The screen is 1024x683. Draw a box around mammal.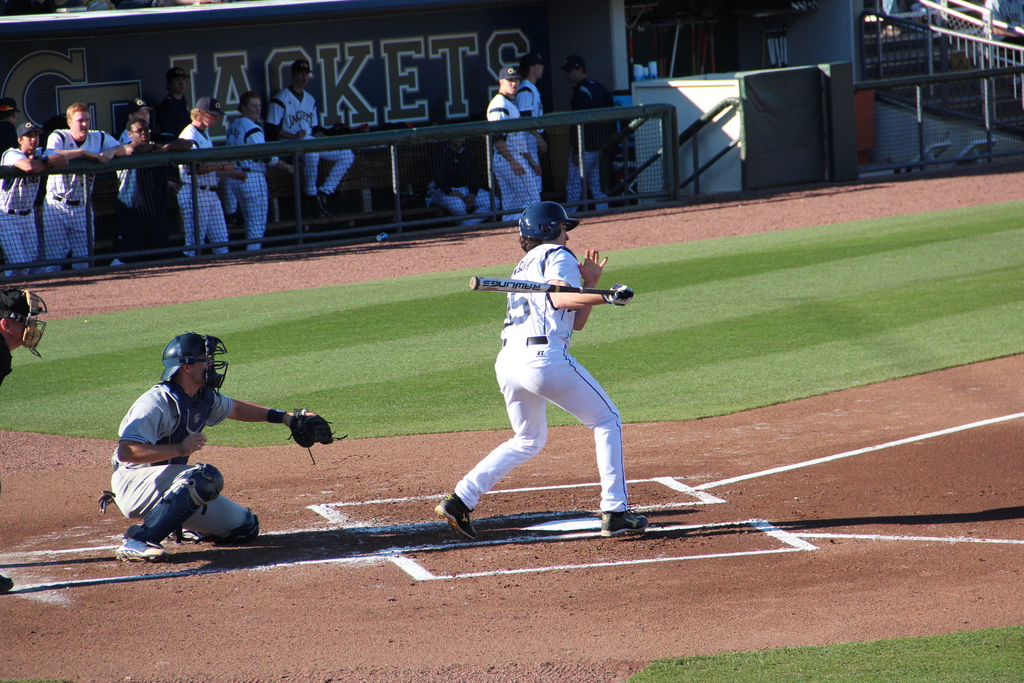
box=[51, 104, 123, 272].
